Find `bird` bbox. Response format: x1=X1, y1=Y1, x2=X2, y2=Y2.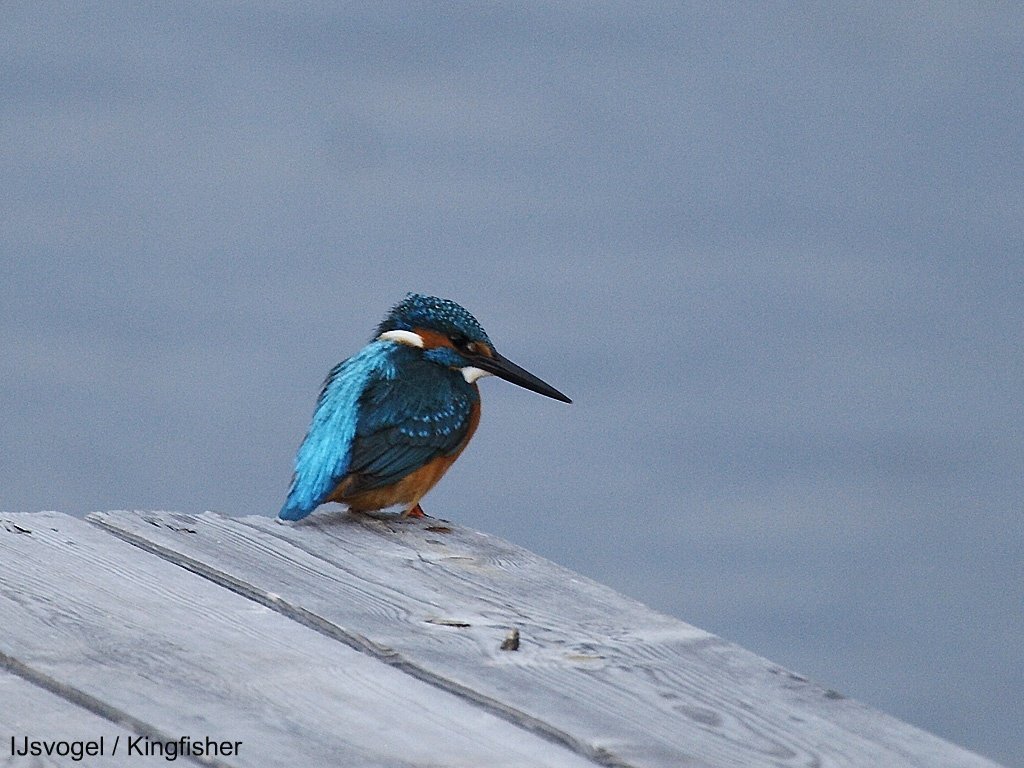
x1=277, y1=310, x2=558, y2=534.
